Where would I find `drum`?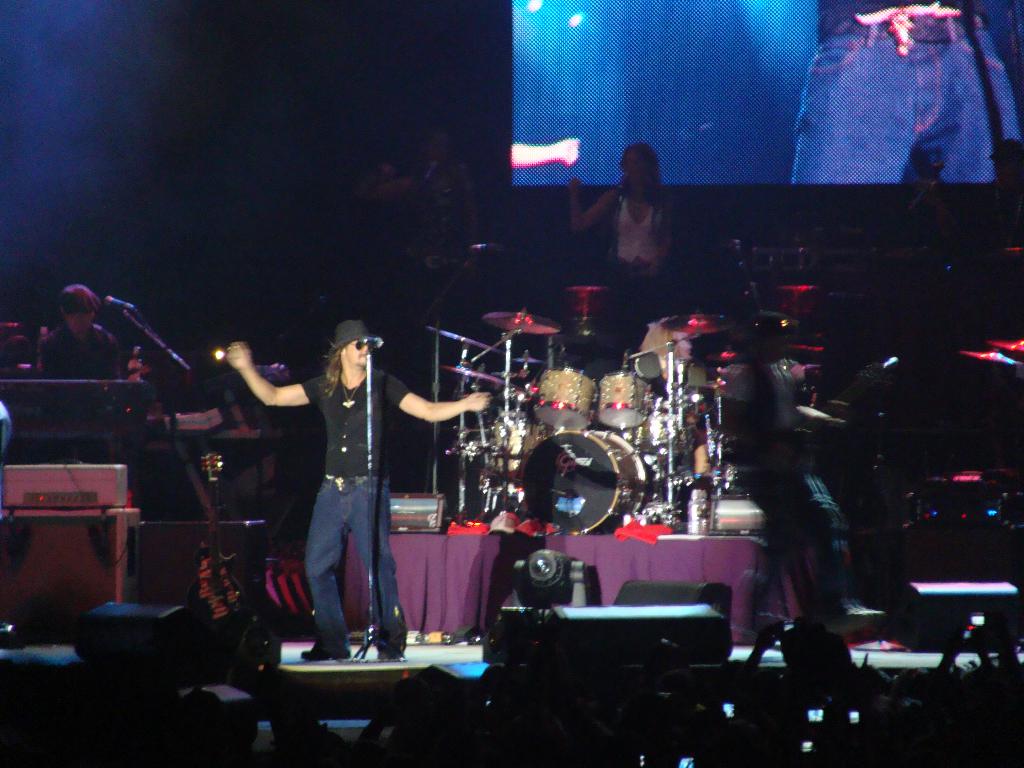
At [561,289,616,335].
